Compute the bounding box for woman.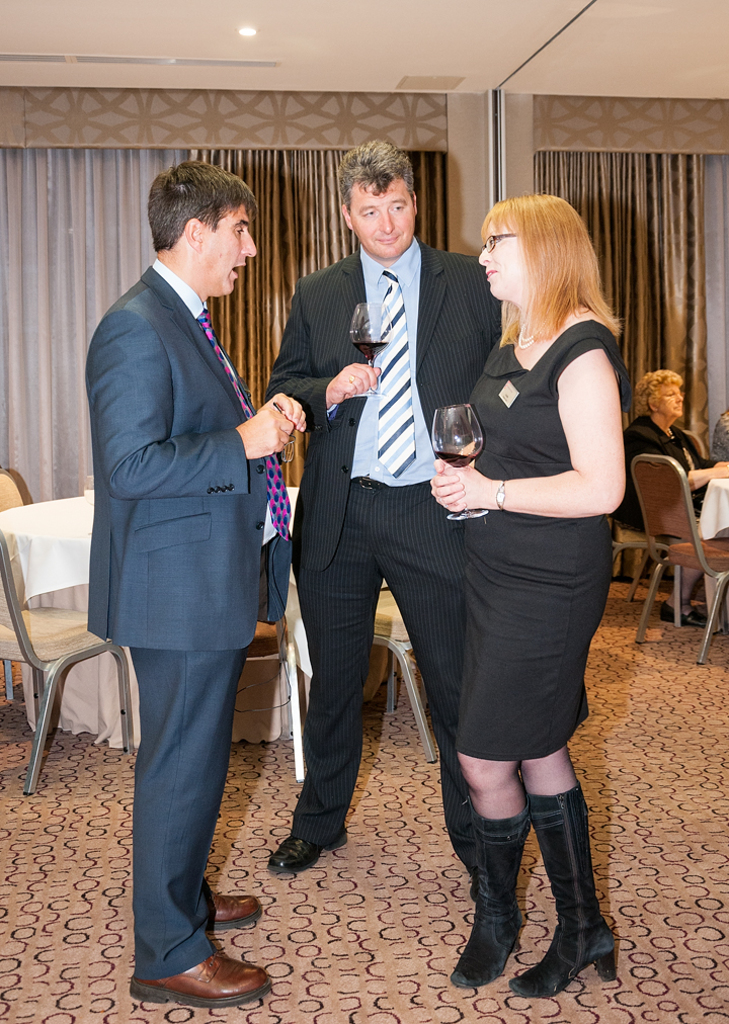
locate(620, 366, 728, 627).
